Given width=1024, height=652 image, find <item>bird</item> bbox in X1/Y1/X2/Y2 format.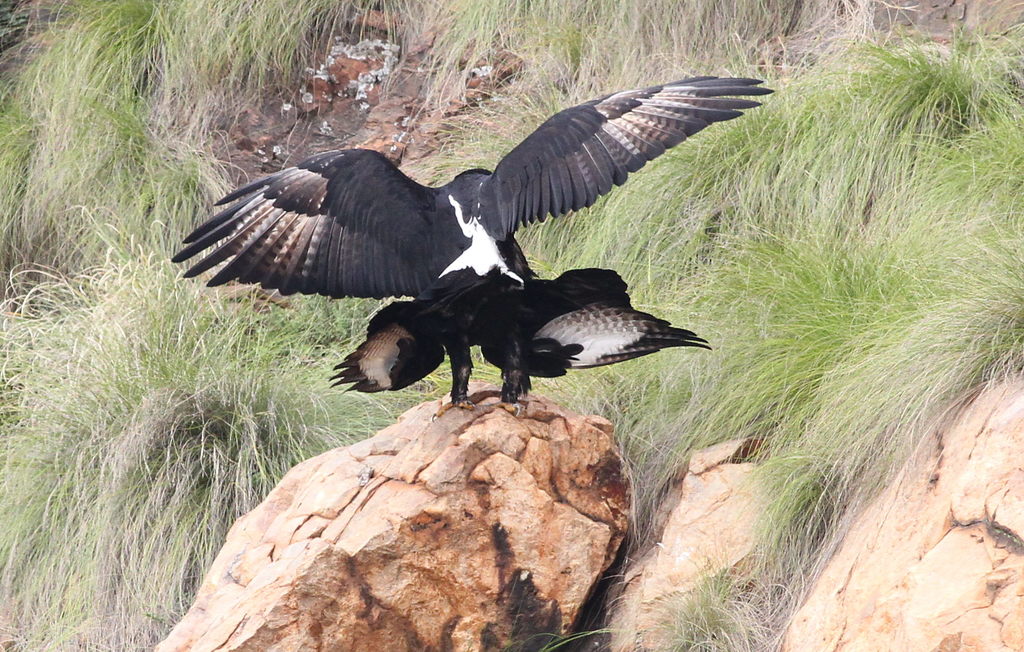
170/94/786/408.
